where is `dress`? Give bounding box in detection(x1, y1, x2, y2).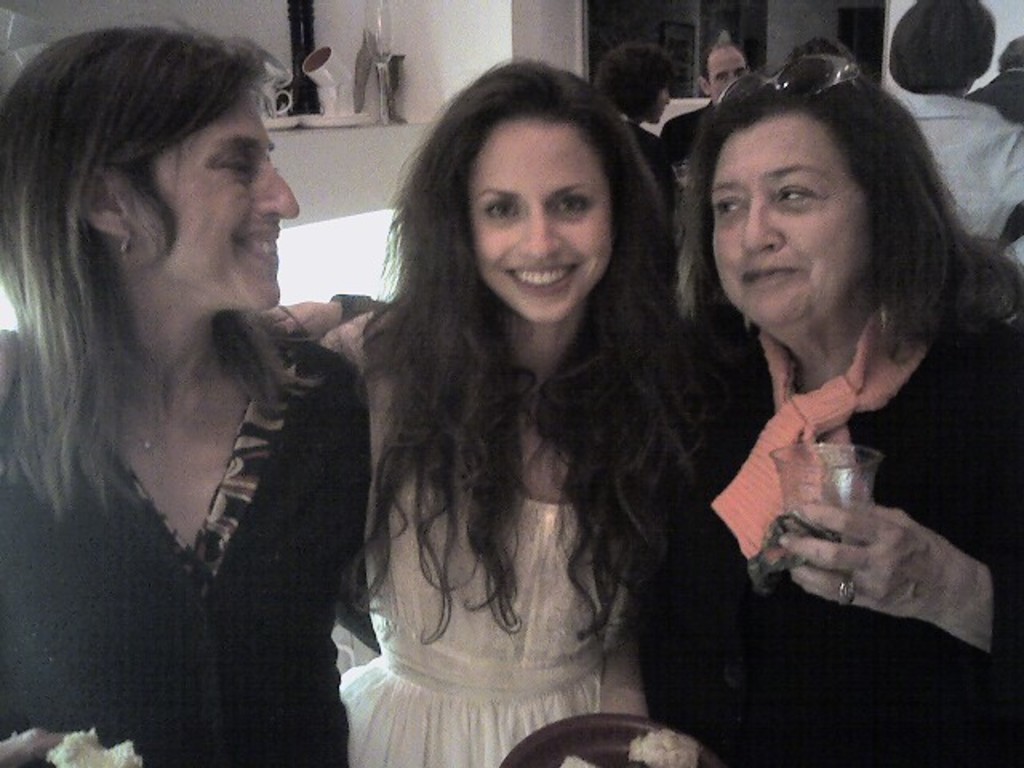
detection(341, 315, 629, 766).
